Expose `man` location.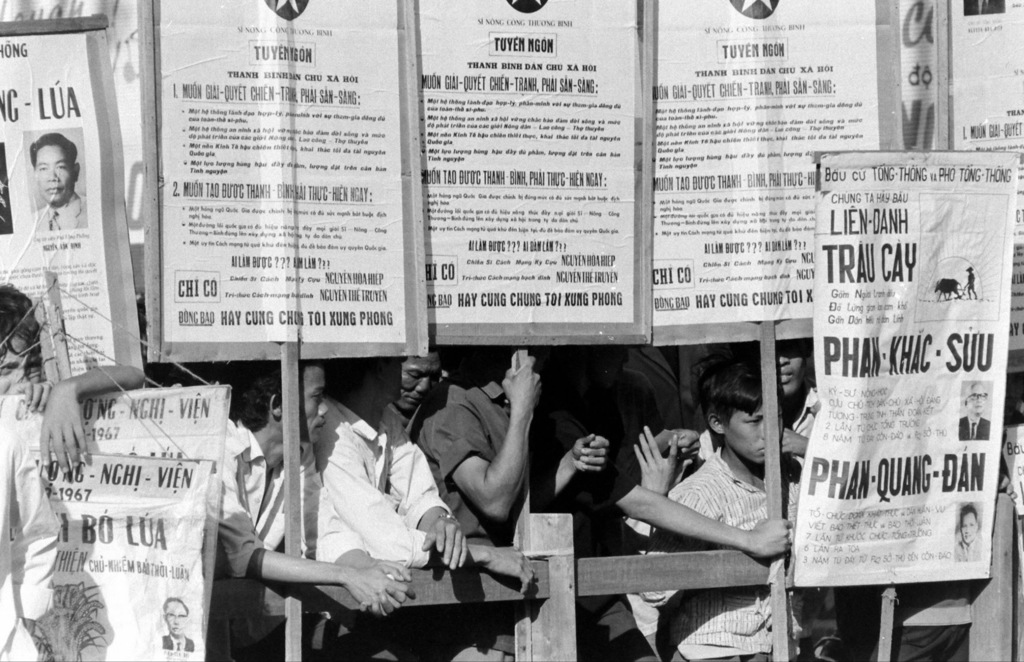
Exposed at left=954, top=504, right=981, bottom=565.
